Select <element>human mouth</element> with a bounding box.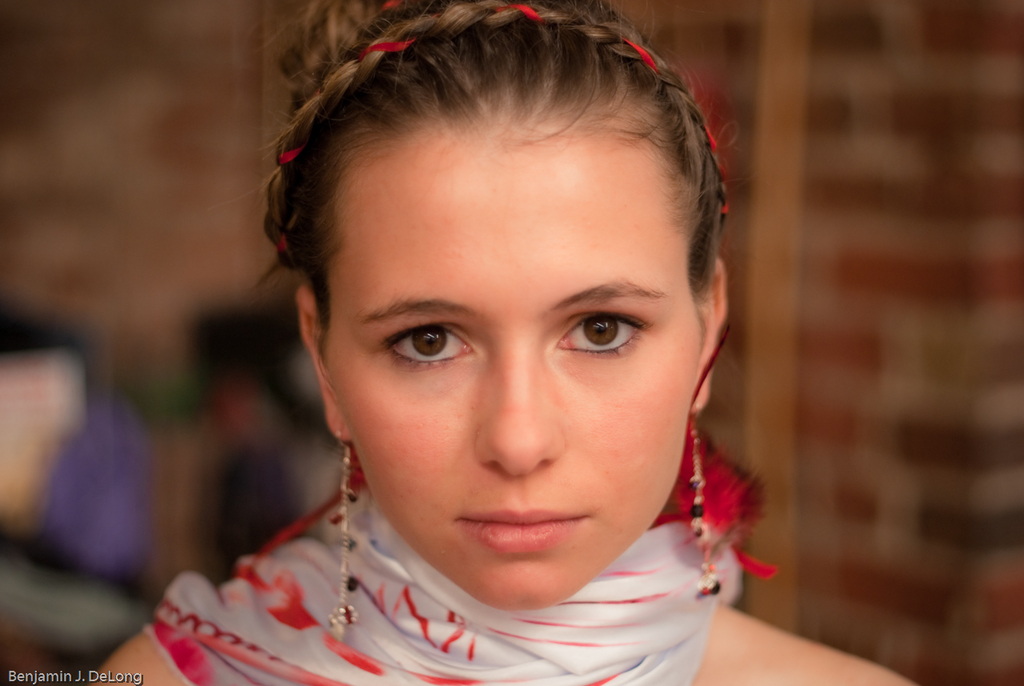
[left=460, top=507, right=586, bottom=551].
